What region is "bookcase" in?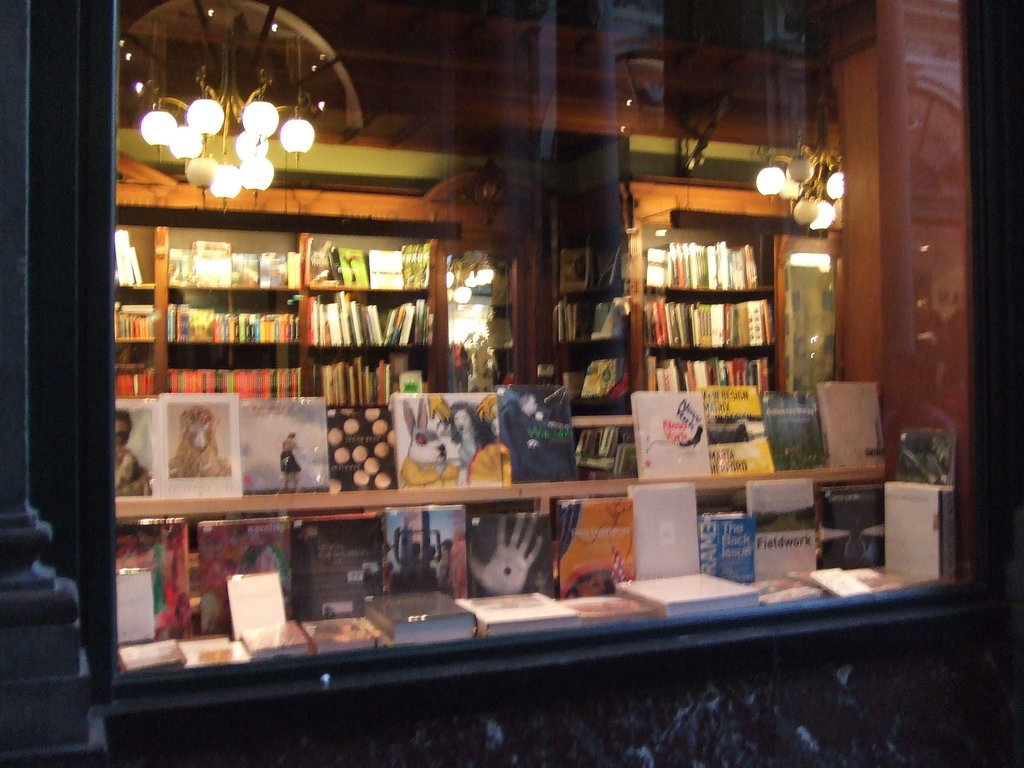
[115, 209, 460, 406].
